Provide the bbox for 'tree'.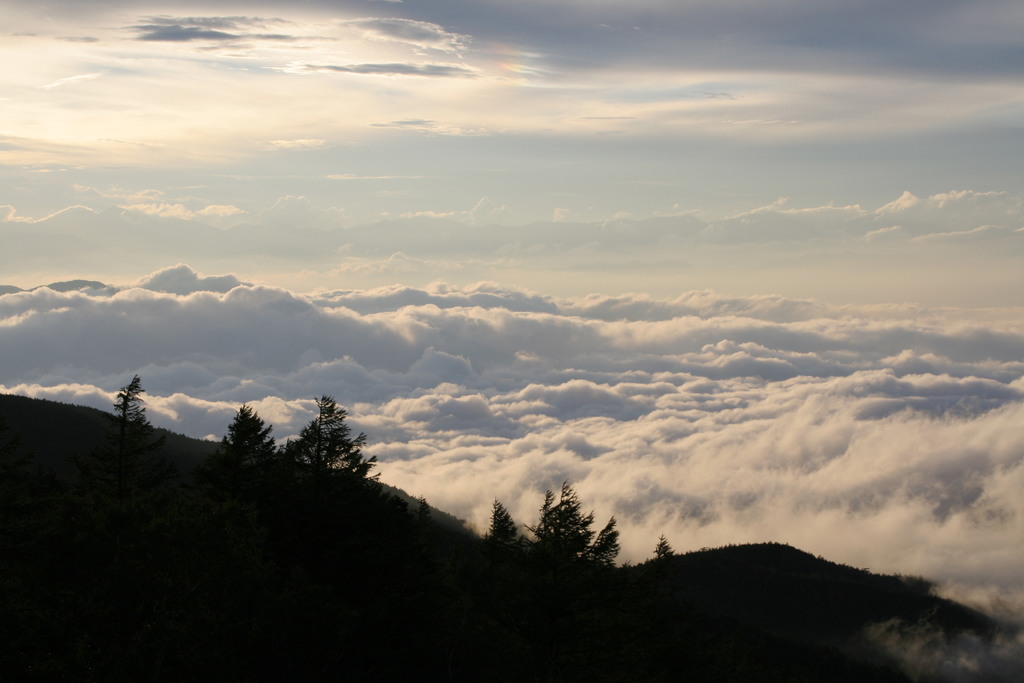
520:475:618:574.
